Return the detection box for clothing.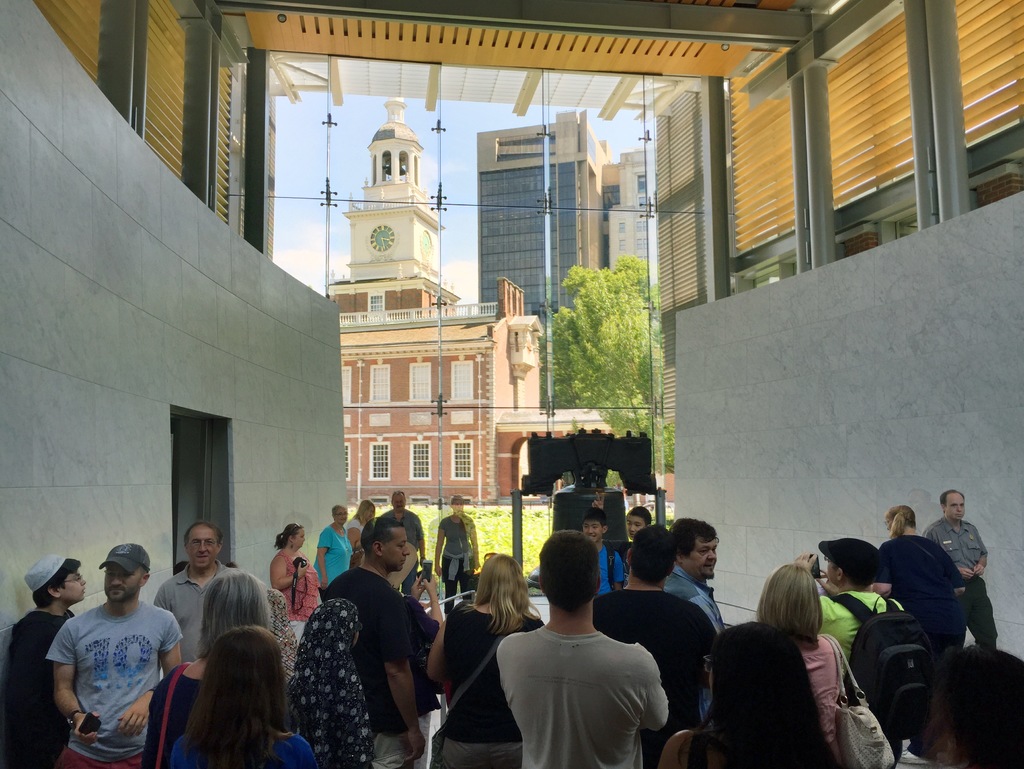
<box>493,618,677,768</box>.
